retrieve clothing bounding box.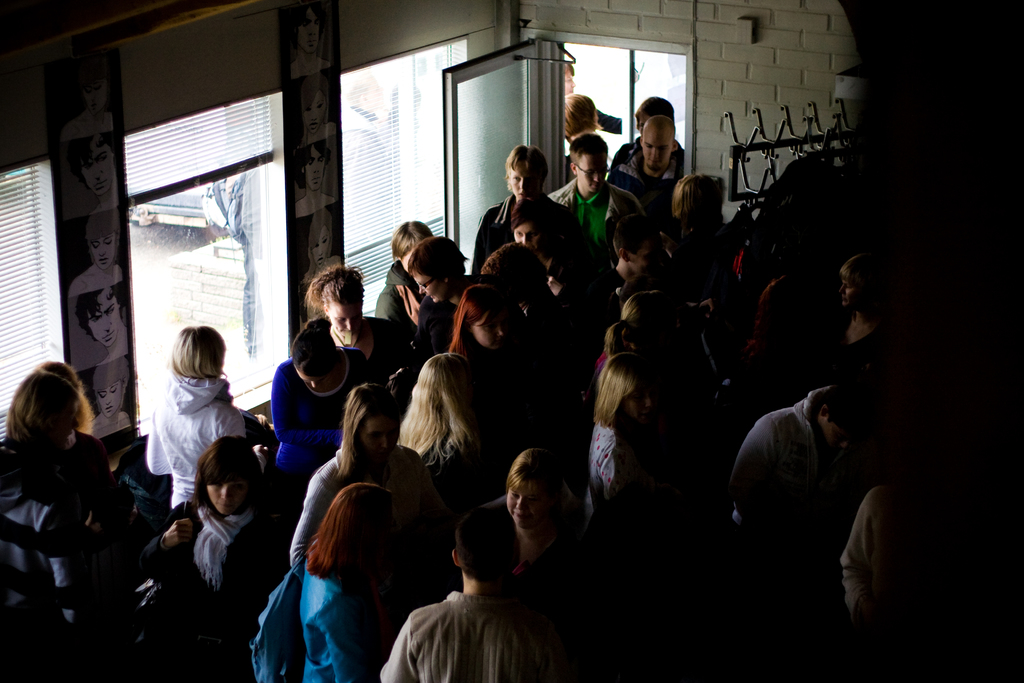
Bounding box: [588,407,664,538].
